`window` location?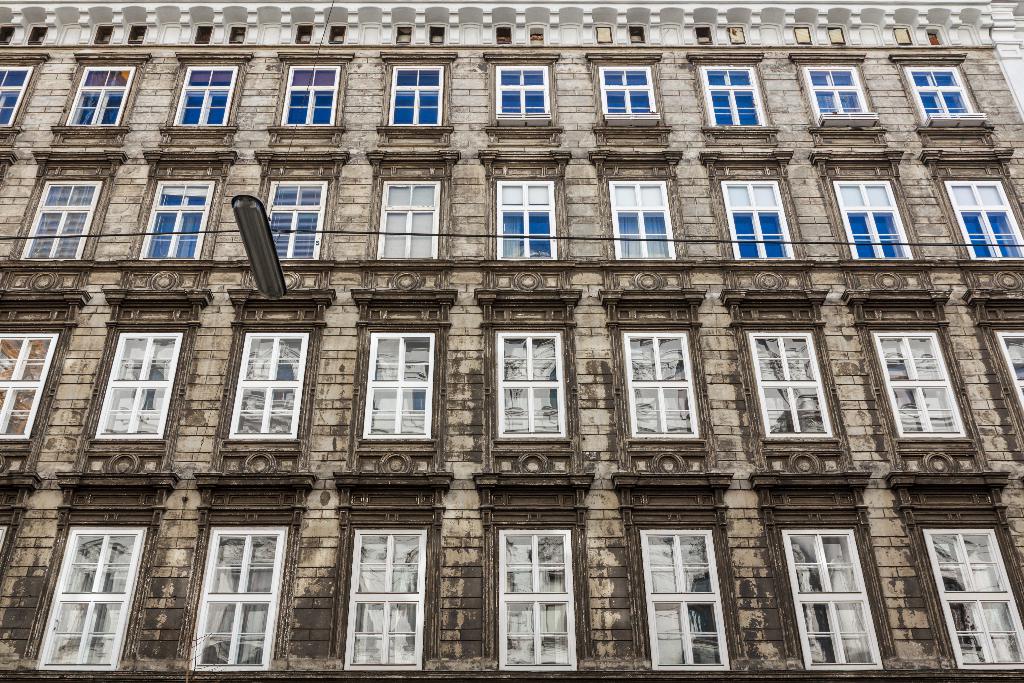
Rect(271, 179, 330, 257)
